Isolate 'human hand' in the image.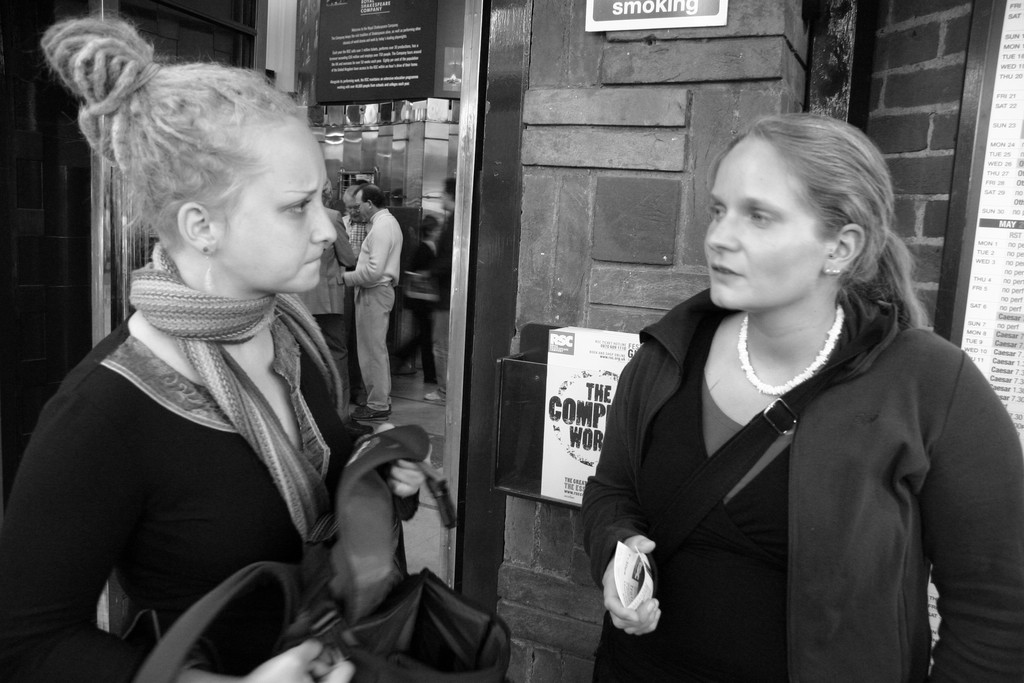
Isolated region: crop(376, 423, 433, 499).
